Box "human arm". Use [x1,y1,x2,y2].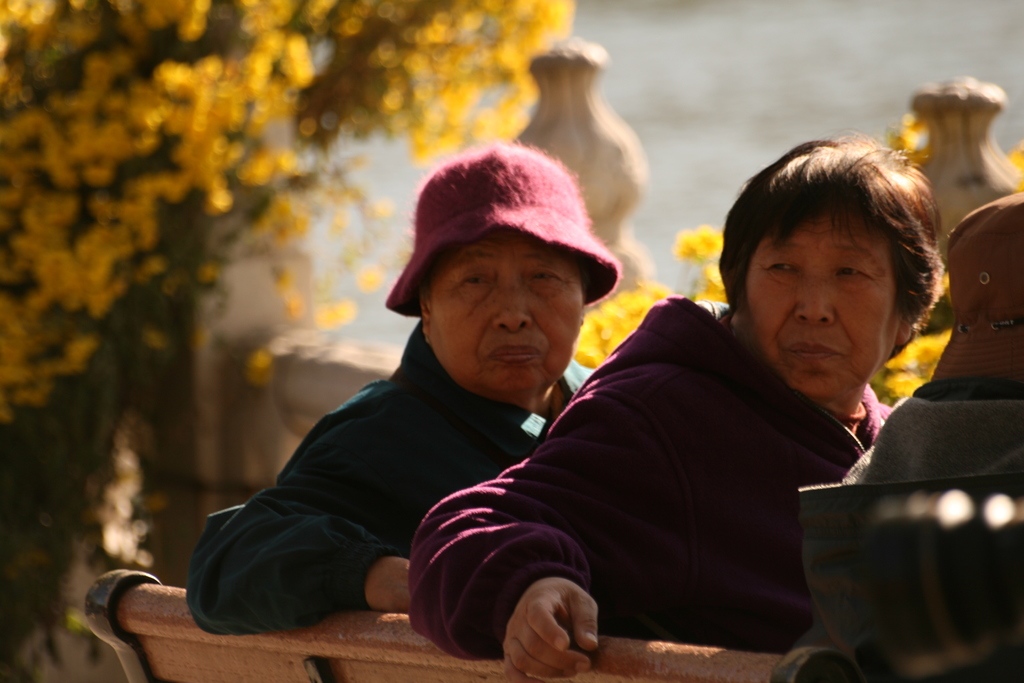
[410,299,668,671].
